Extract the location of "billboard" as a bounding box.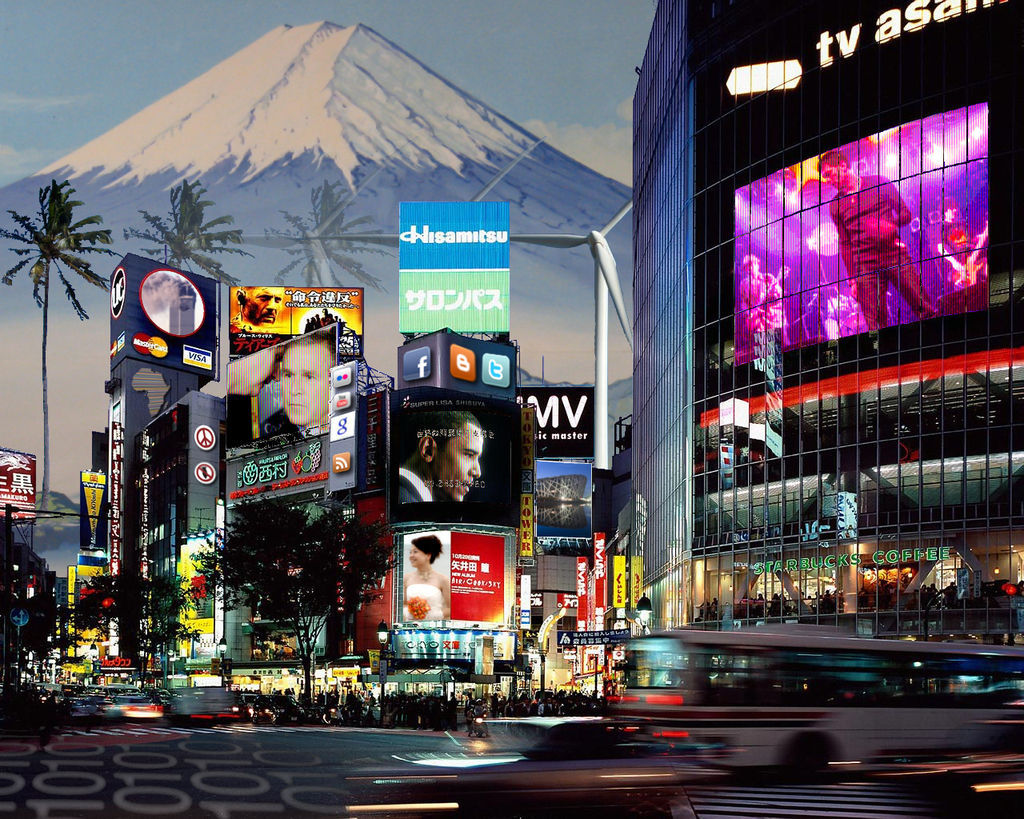
locate(398, 532, 498, 619).
